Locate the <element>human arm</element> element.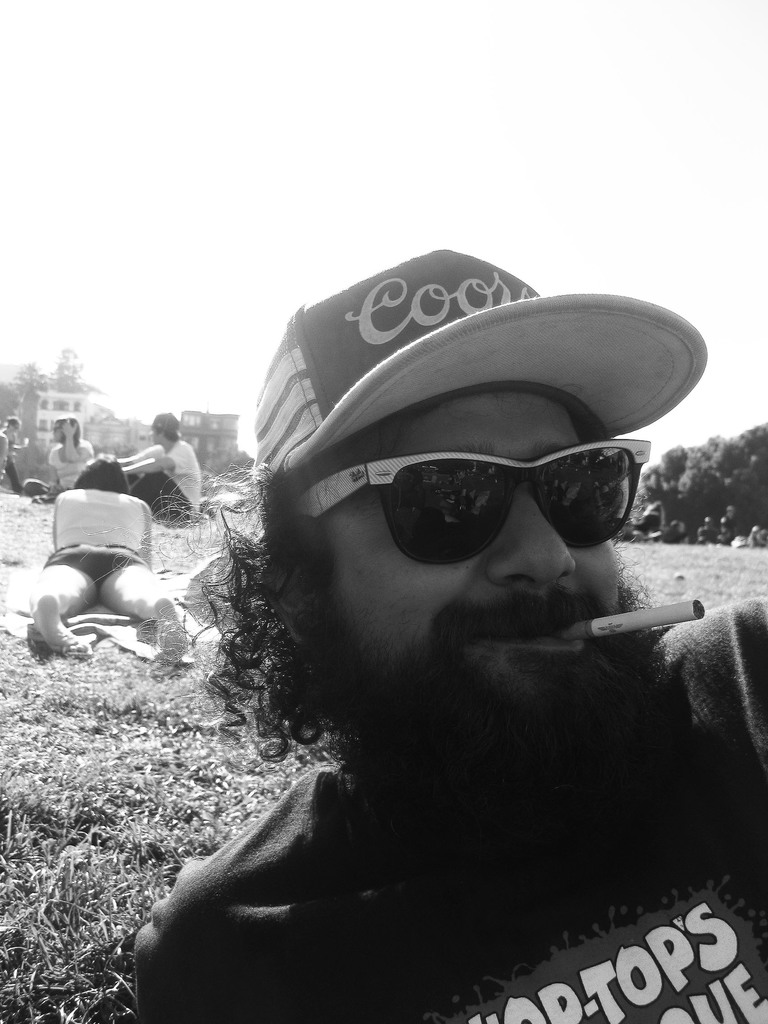
Element bbox: {"x1": 67, "y1": 421, "x2": 100, "y2": 468}.
